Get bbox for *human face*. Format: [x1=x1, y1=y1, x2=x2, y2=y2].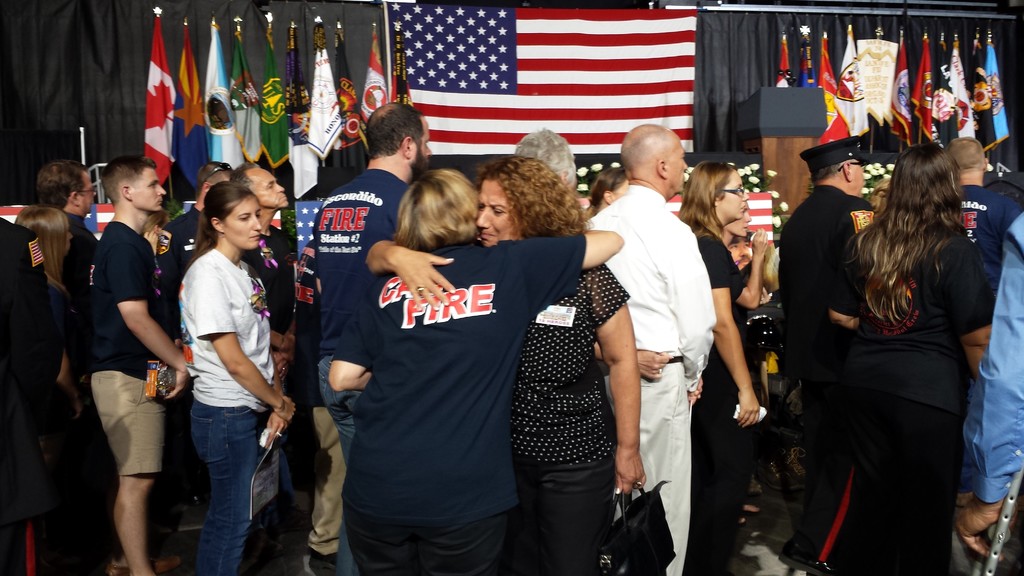
[x1=221, y1=198, x2=260, y2=250].
